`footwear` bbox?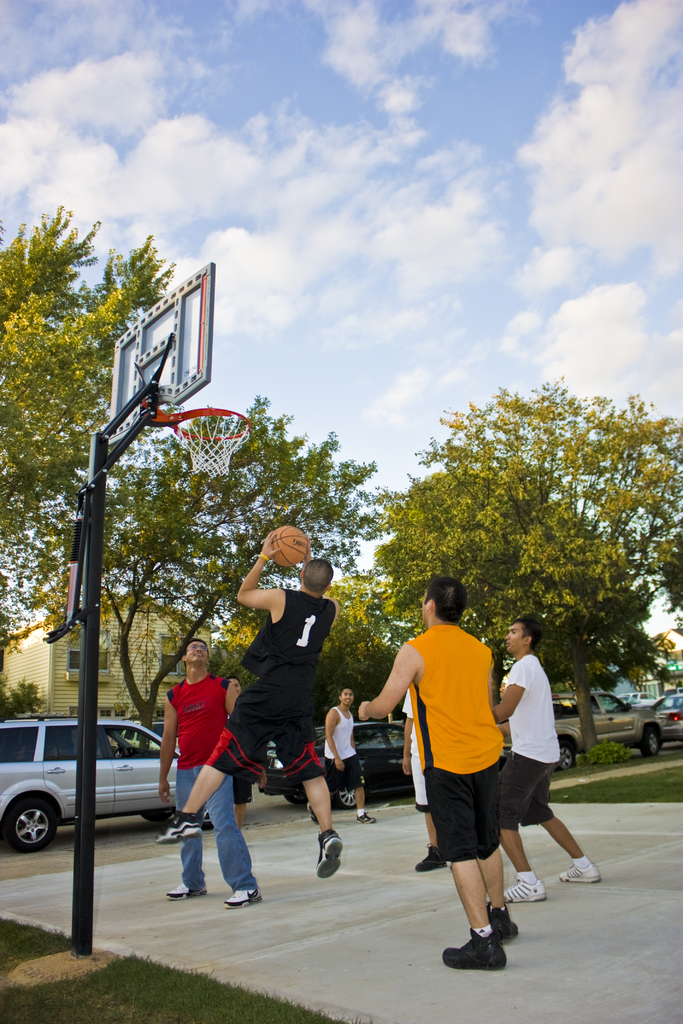
{"left": 168, "top": 883, "right": 212, "bottom": 900}
